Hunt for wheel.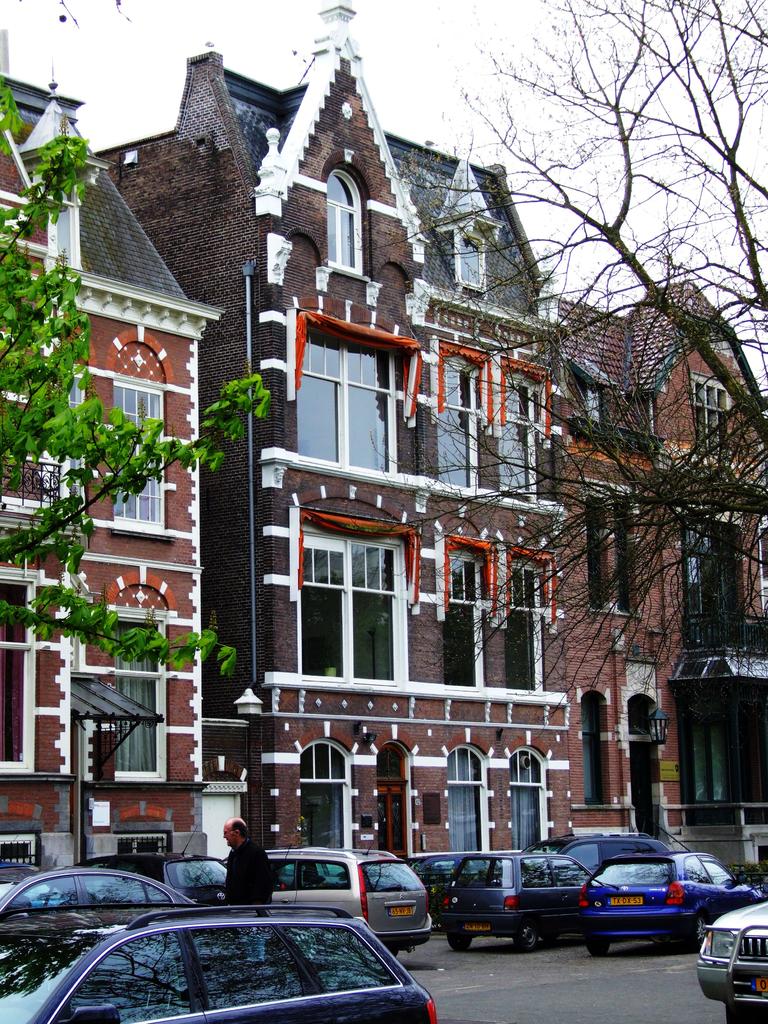
Hunted down at left=588, top=938, right=611, bottom=957.
